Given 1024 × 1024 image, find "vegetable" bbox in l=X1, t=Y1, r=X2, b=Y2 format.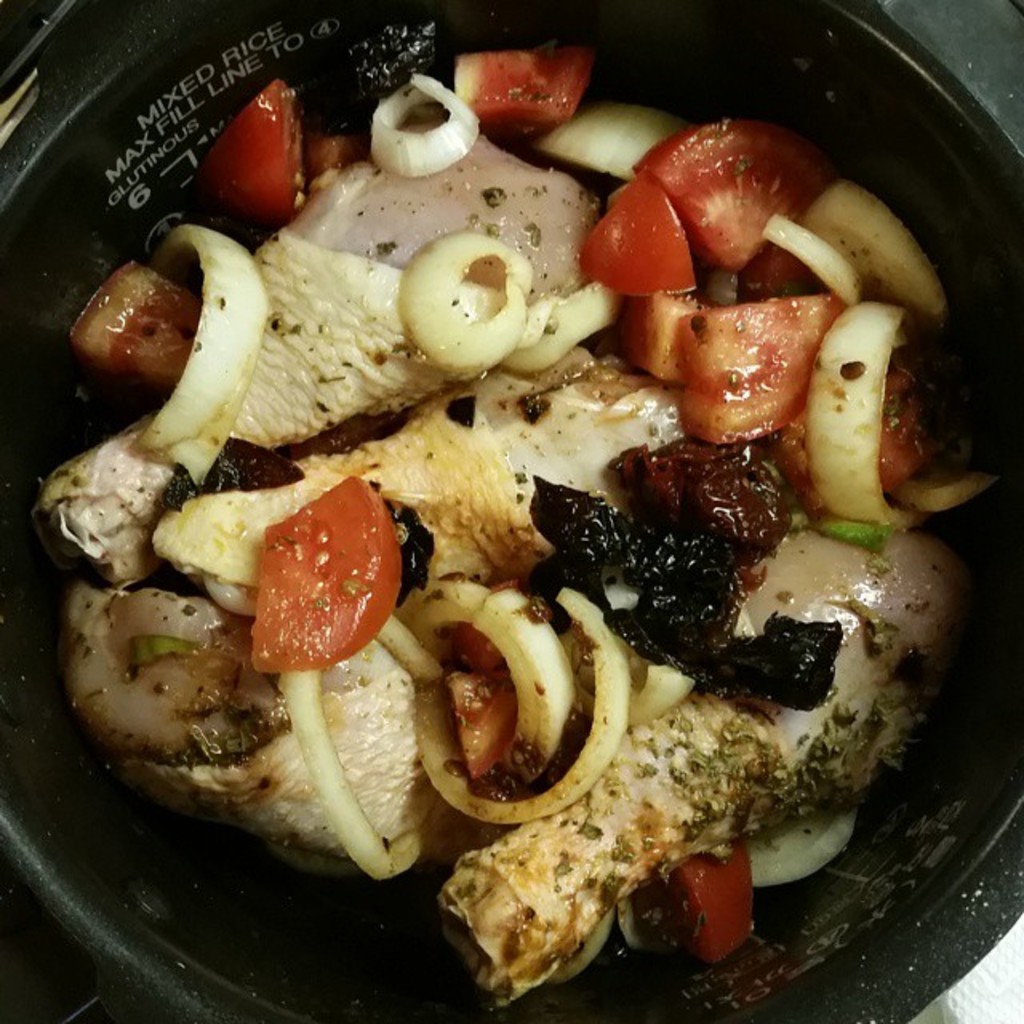
l=403, t=232, r=515, b=379.
